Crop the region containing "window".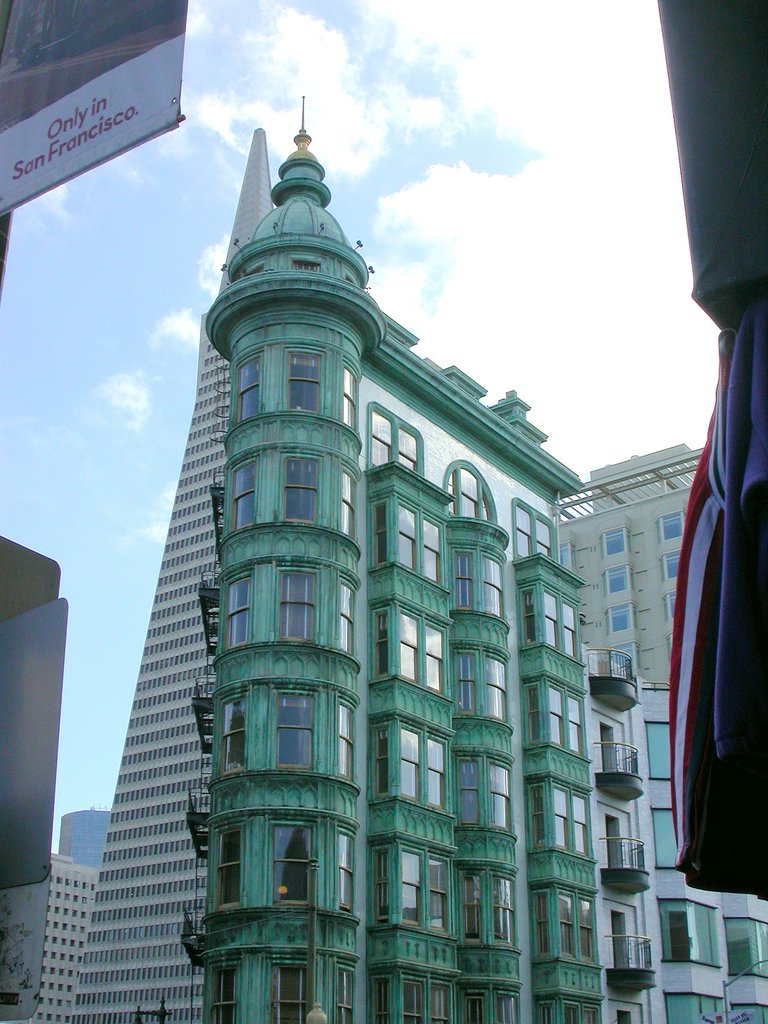
Crop region: region(337, 701, 351, 778).
